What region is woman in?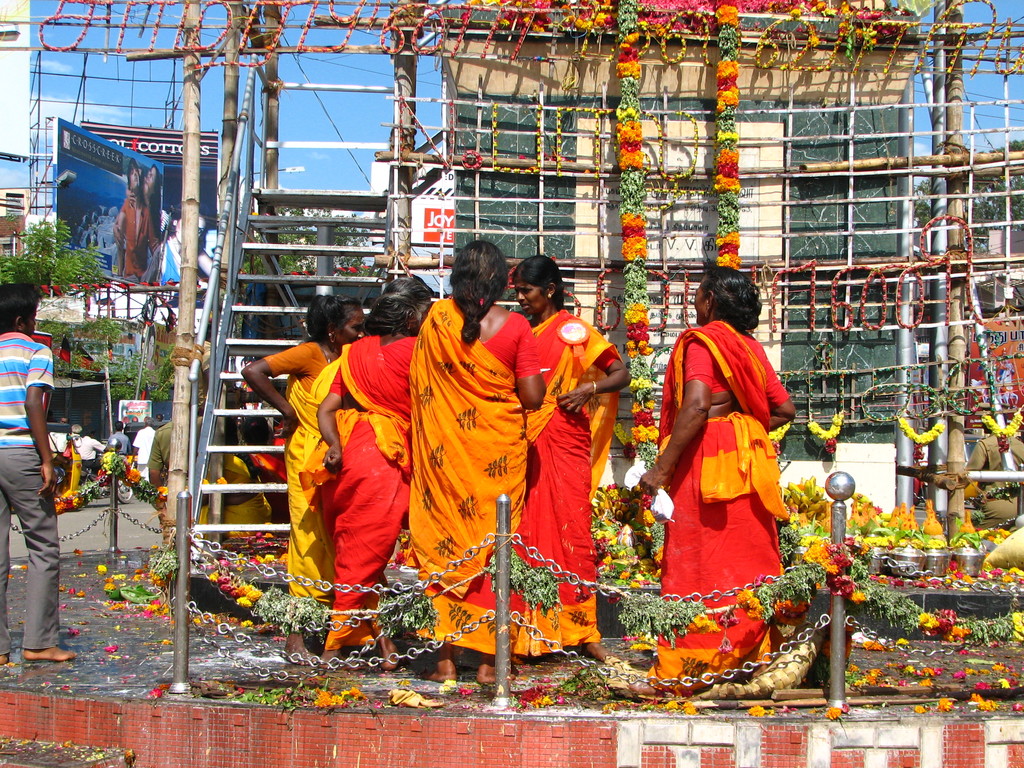
x1=323 y1=273 x2=442 y2=655.
